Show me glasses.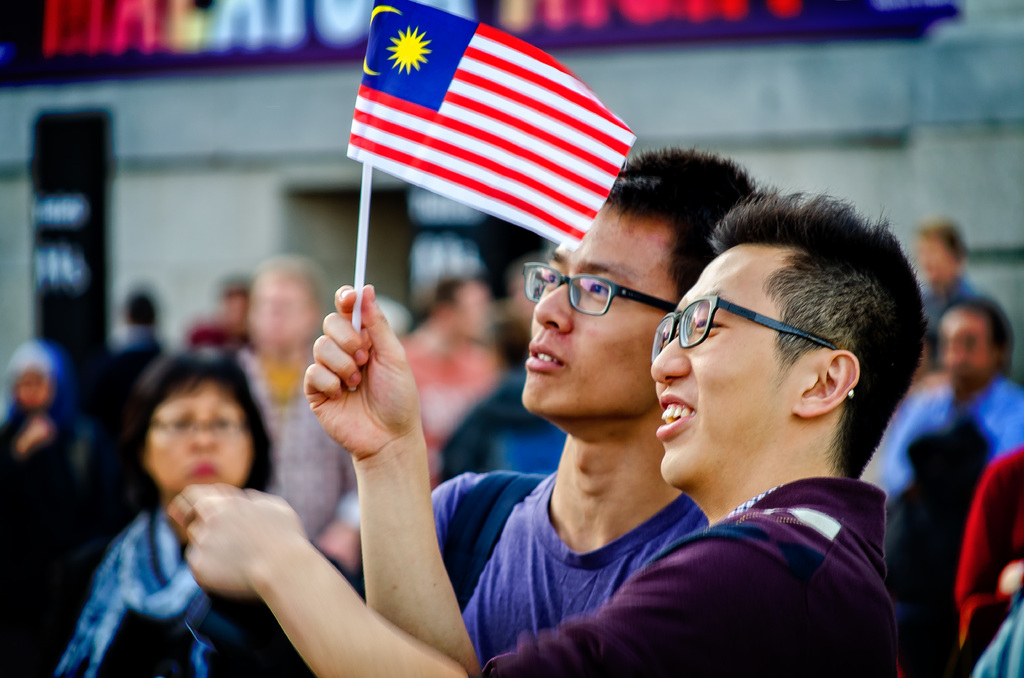
glasses is here: (left=644, top=291, right=862, bottom=403).
